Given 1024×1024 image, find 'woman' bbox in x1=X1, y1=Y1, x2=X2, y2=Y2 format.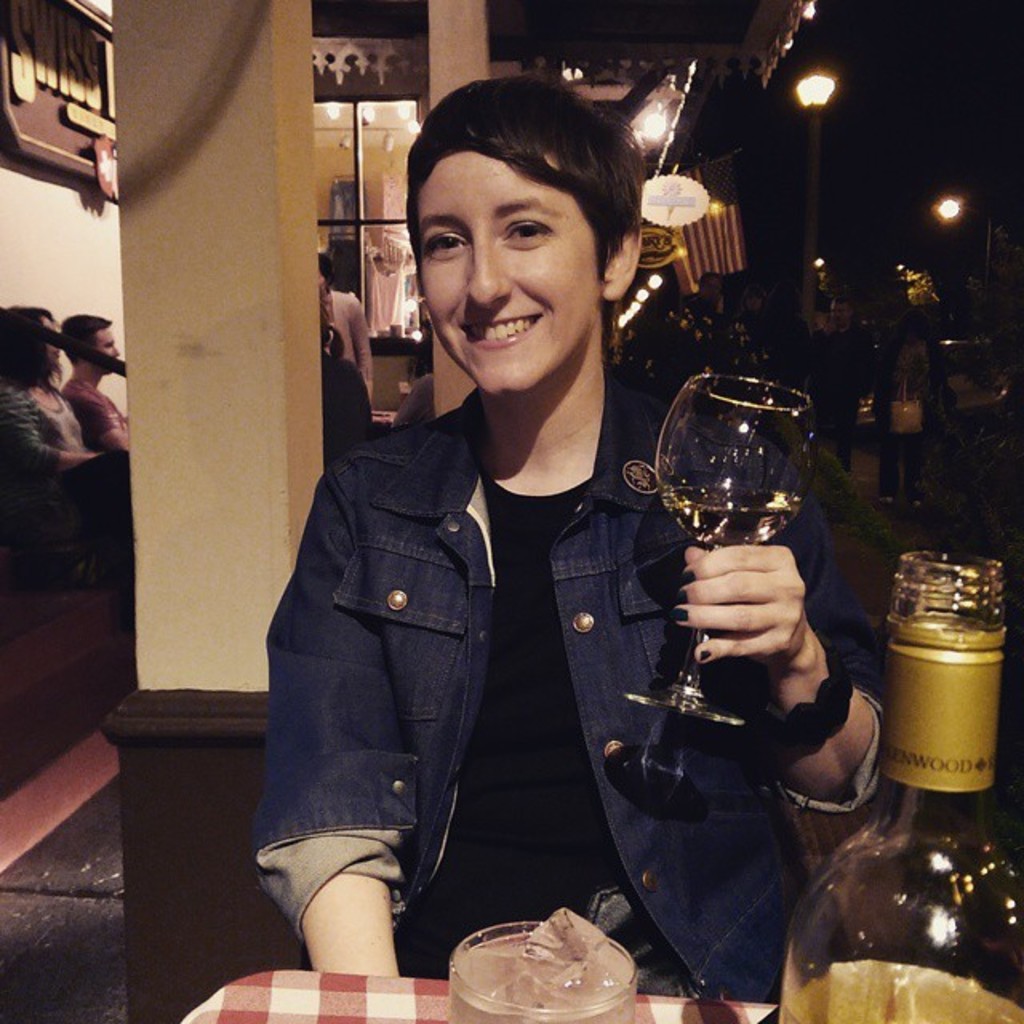
x1=246, y1=69, x2=907, y2=995.
